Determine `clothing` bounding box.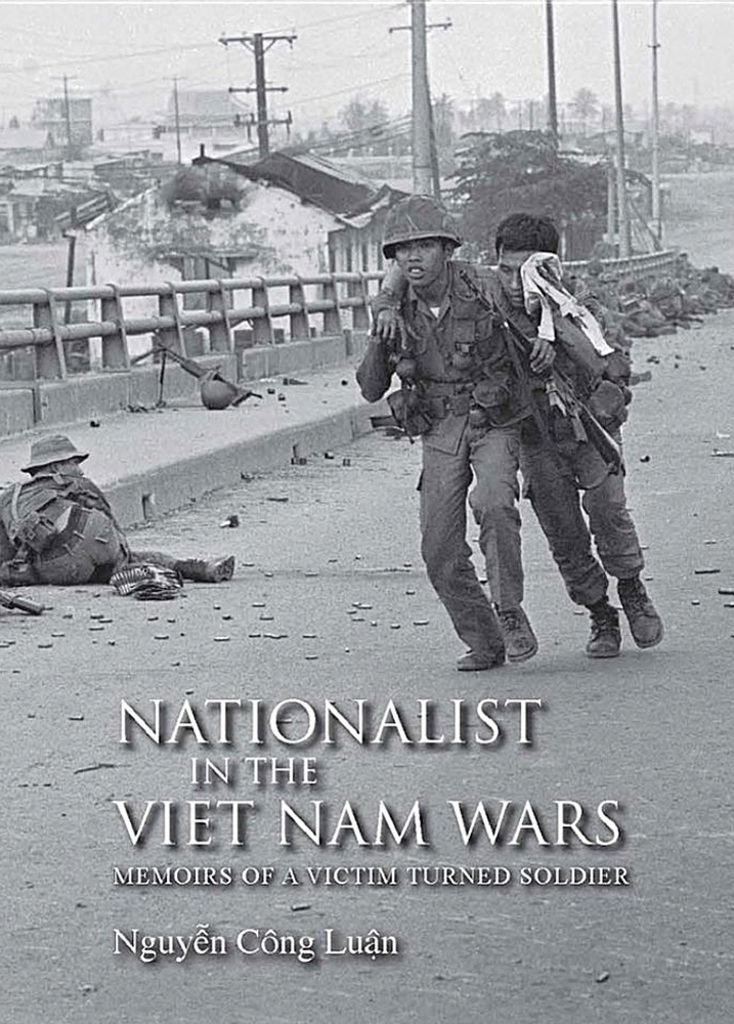
Determined: (x1=372, y1=254, x2=648, y2=609).
